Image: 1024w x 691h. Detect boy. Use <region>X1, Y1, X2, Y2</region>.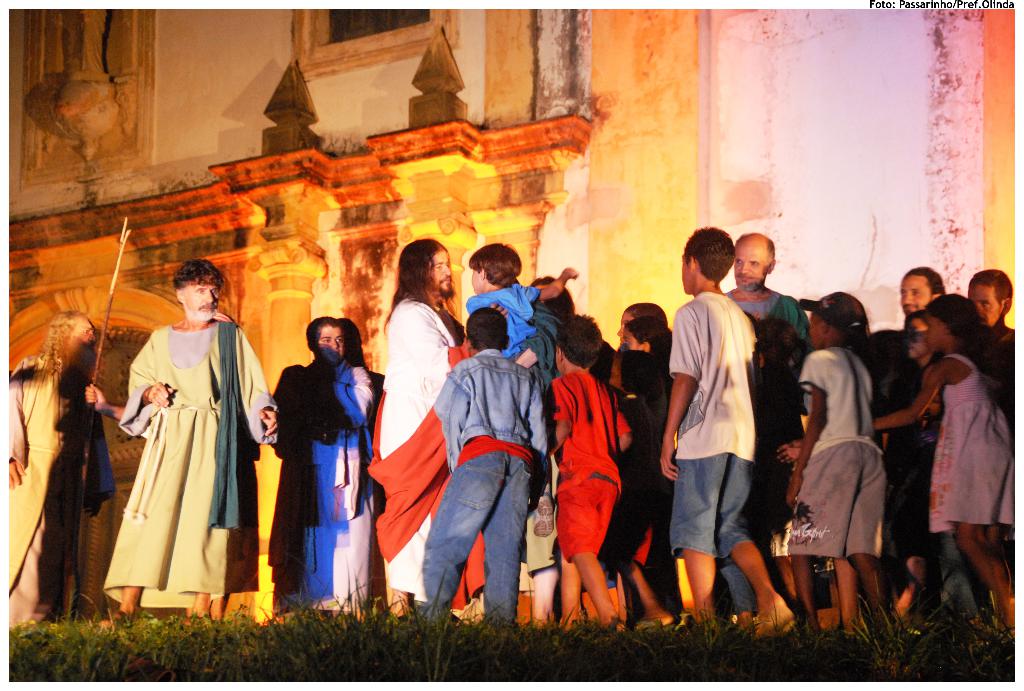
<region>538, 319, 632, 638</region>.
